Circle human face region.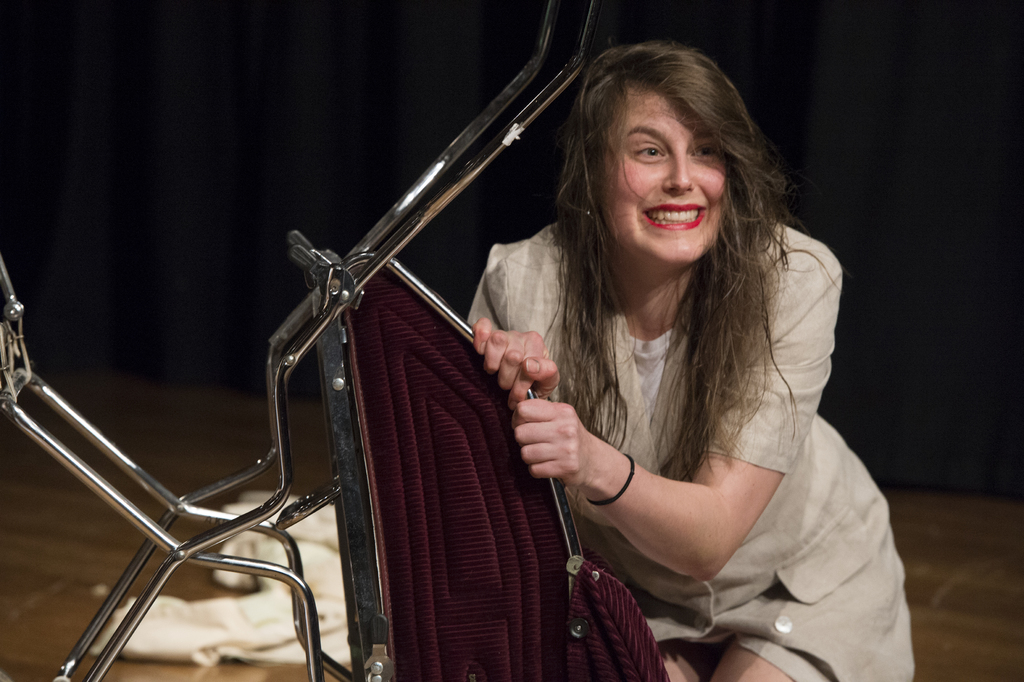
Region: box=[586, 74, 731, 272].
